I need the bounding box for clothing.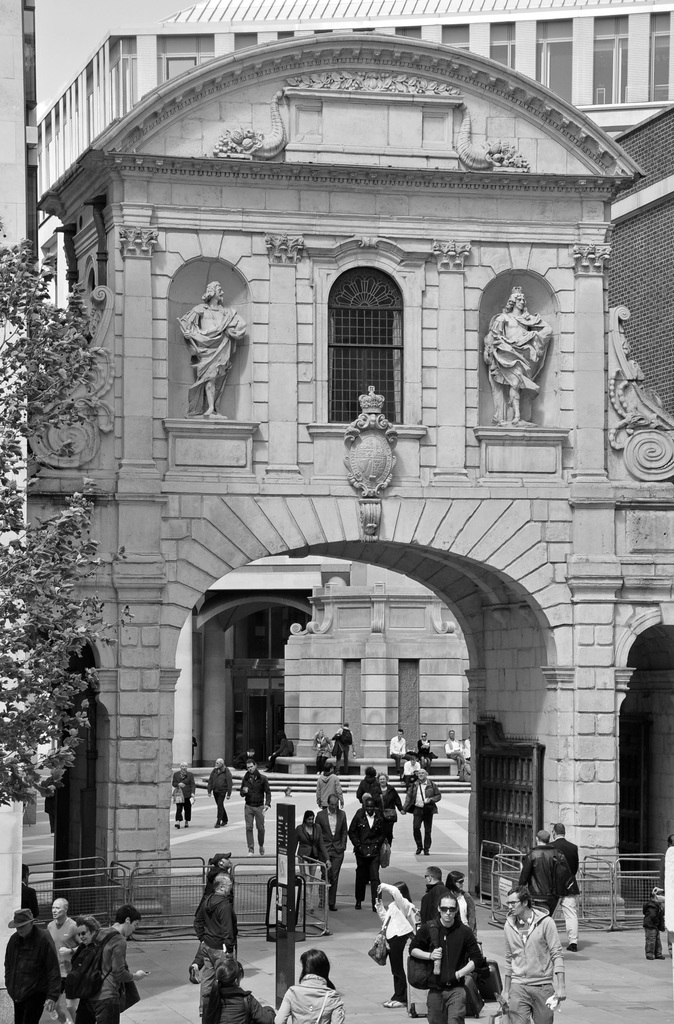
Here it is: select_region(4, 927, 53, 1023).
